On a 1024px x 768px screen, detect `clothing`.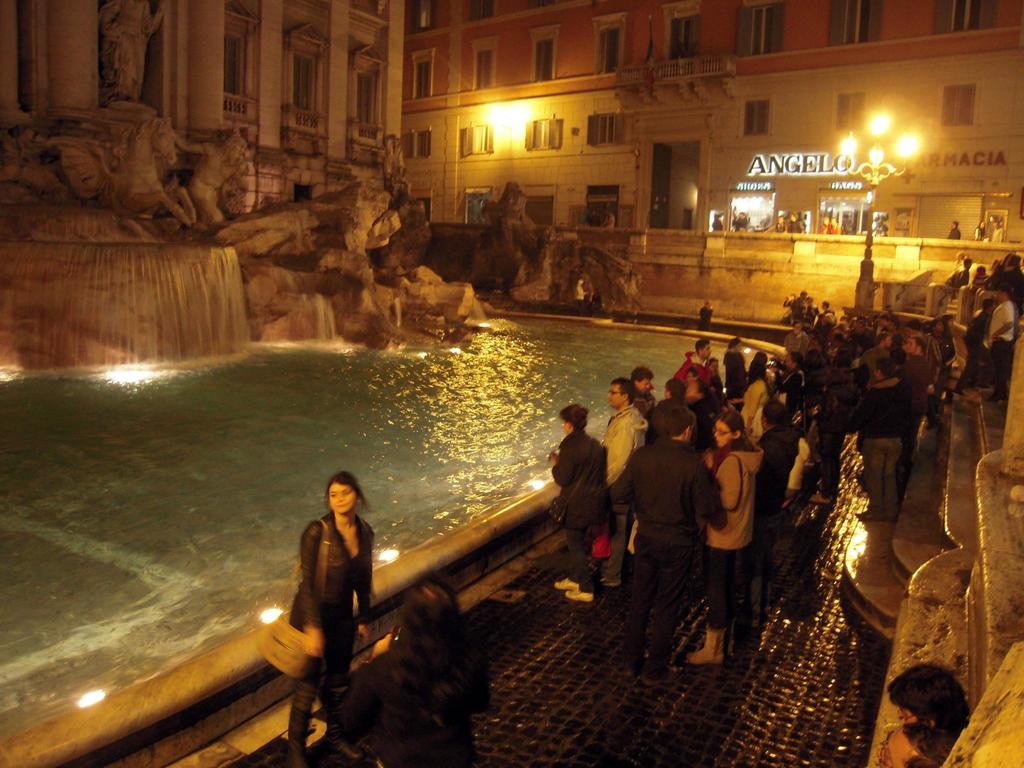
605:404:658:481.
